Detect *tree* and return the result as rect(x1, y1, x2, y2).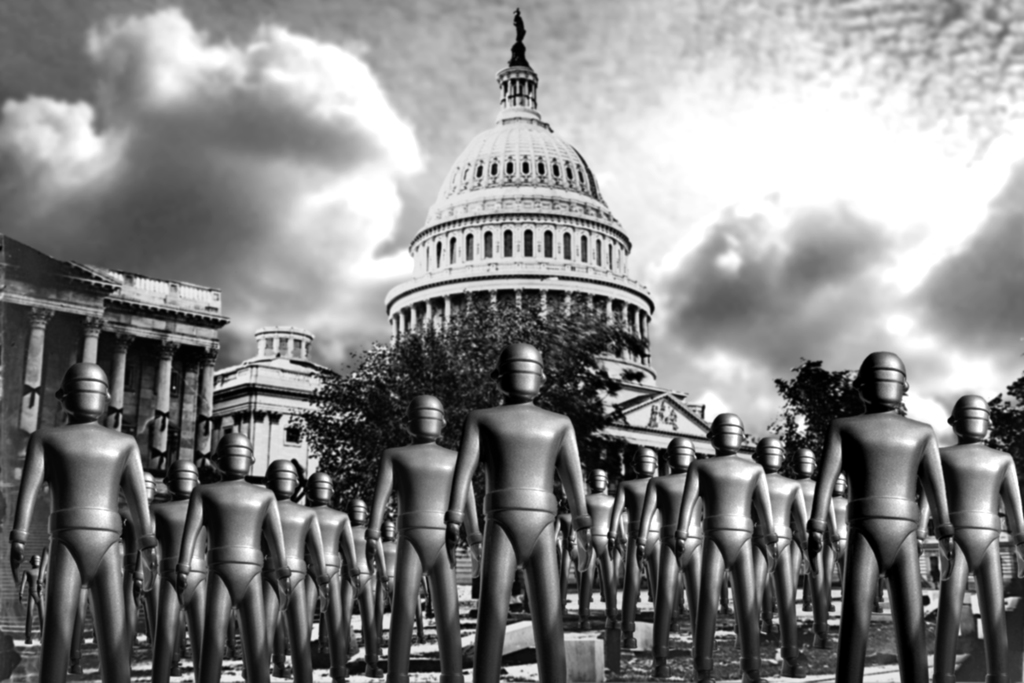
rect(296, 295, 652, 528).
